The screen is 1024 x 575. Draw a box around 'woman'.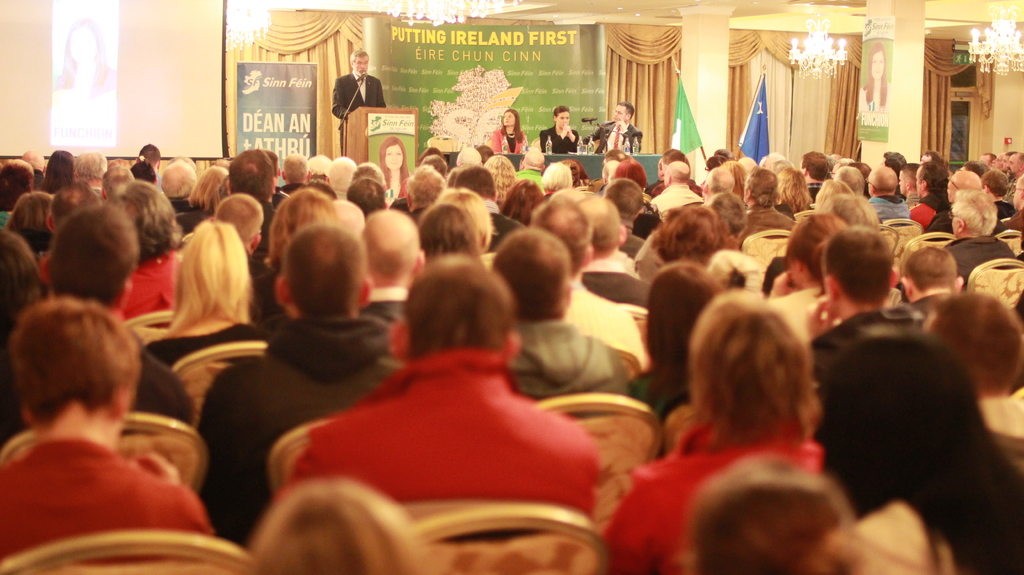
490,105,530,159.
